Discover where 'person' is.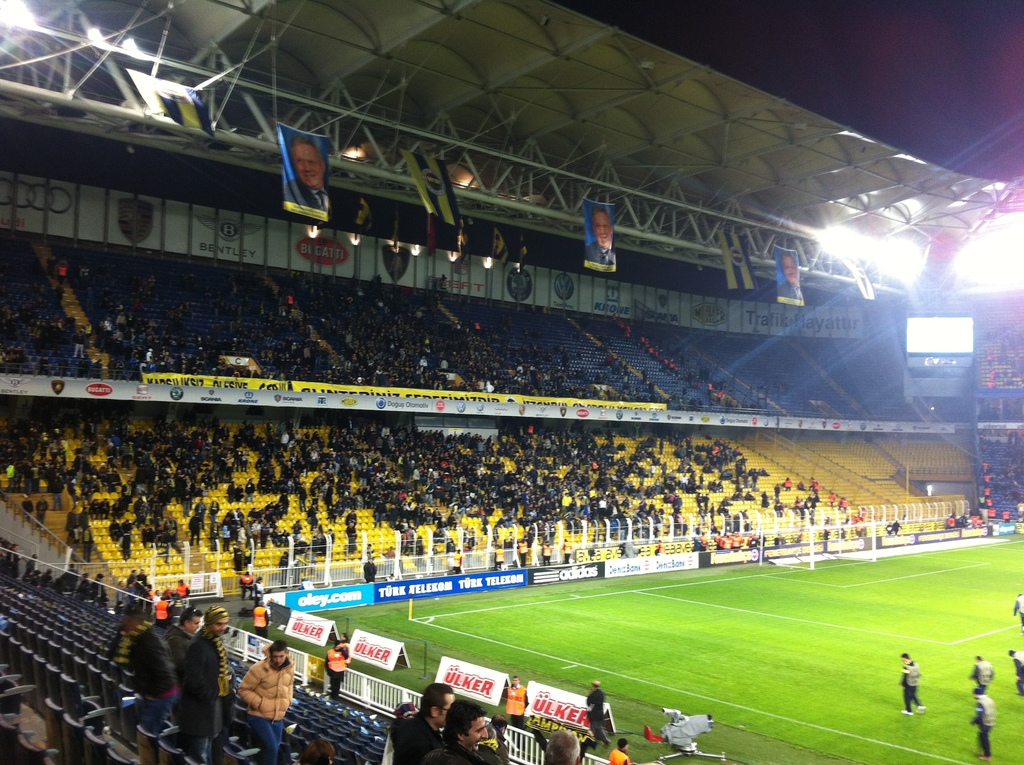
Discovered at bbox=[1009, 651, 1023, 698].
